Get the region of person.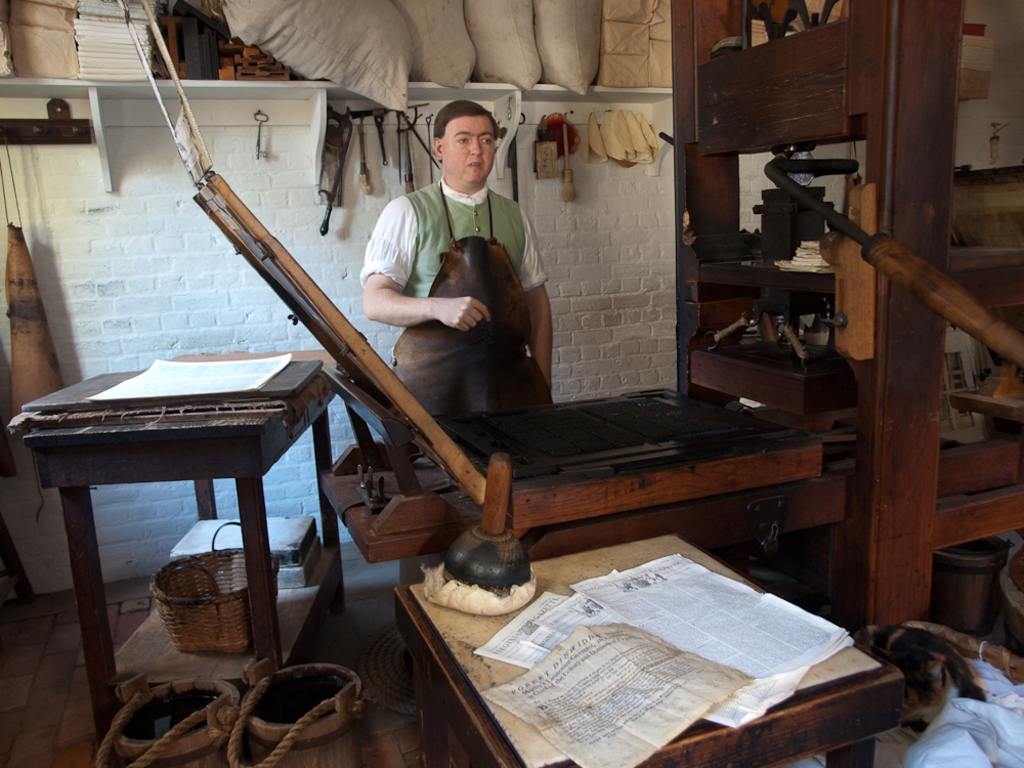
<box>368,113,575,464</box>.
